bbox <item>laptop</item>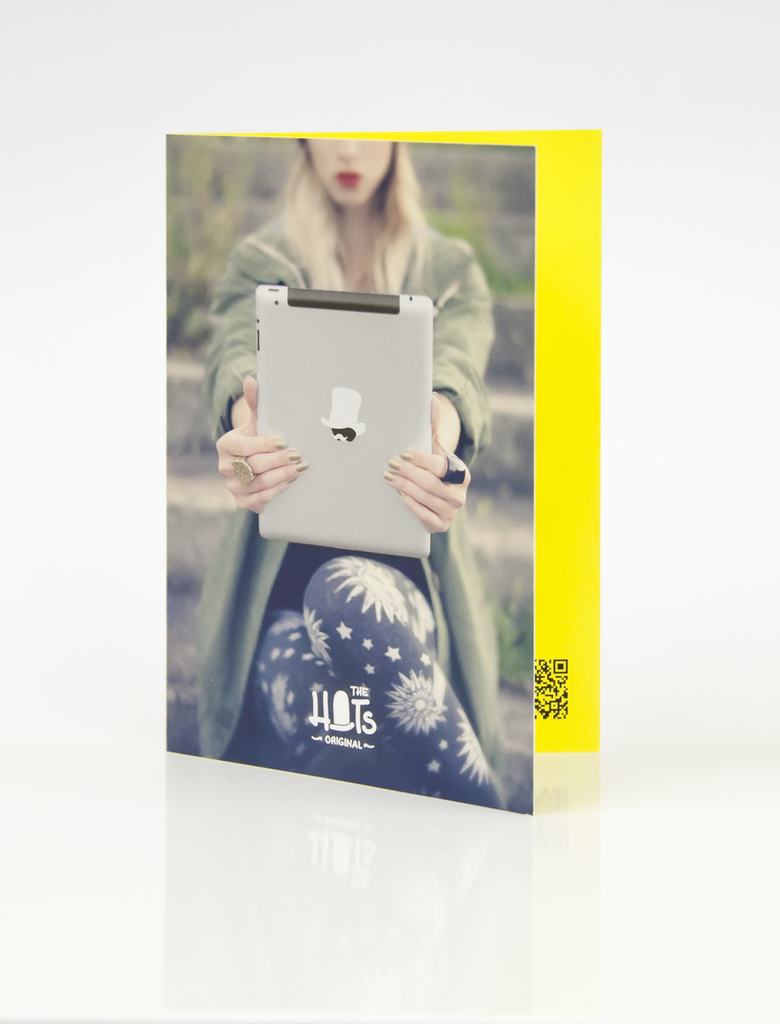
bbox=(209, 273, 481, 593)
